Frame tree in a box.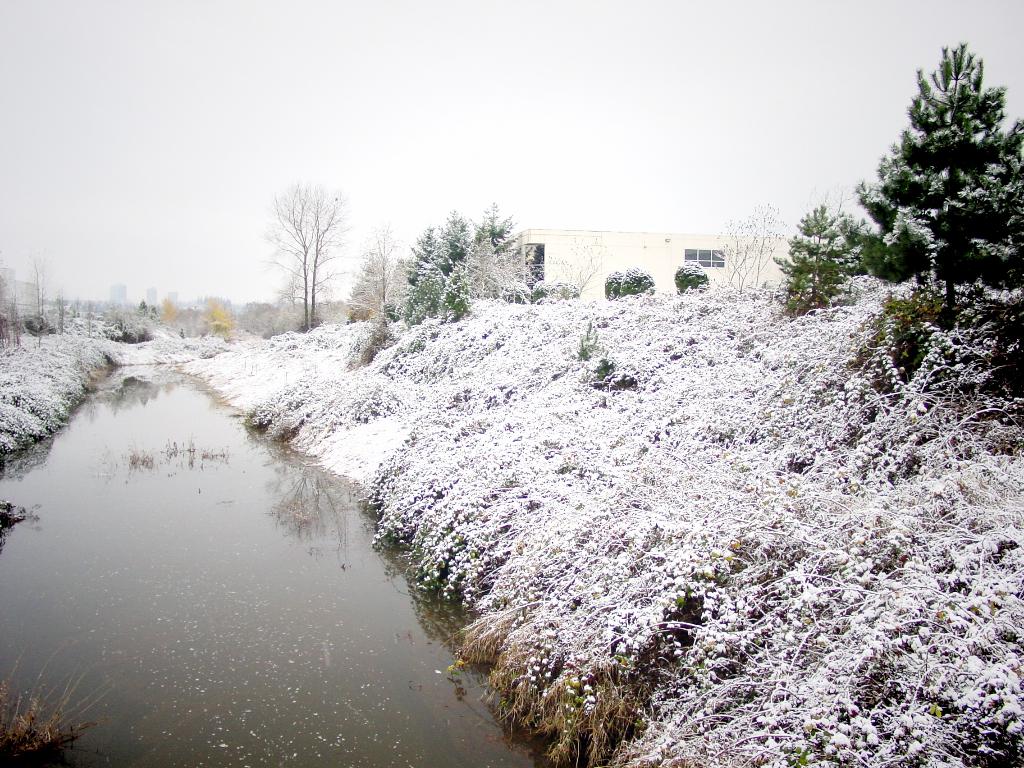
pyautogui.locateOnScreen(604, 268, 650, 299).
